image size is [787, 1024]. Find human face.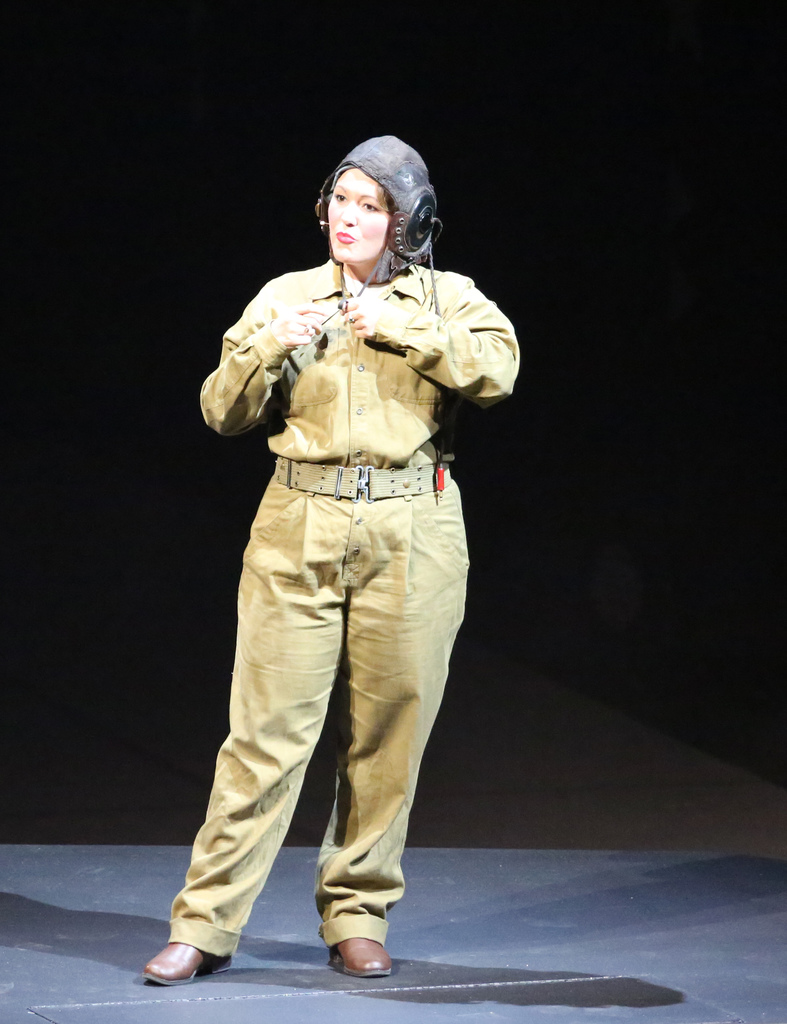
328/169/387/258.
